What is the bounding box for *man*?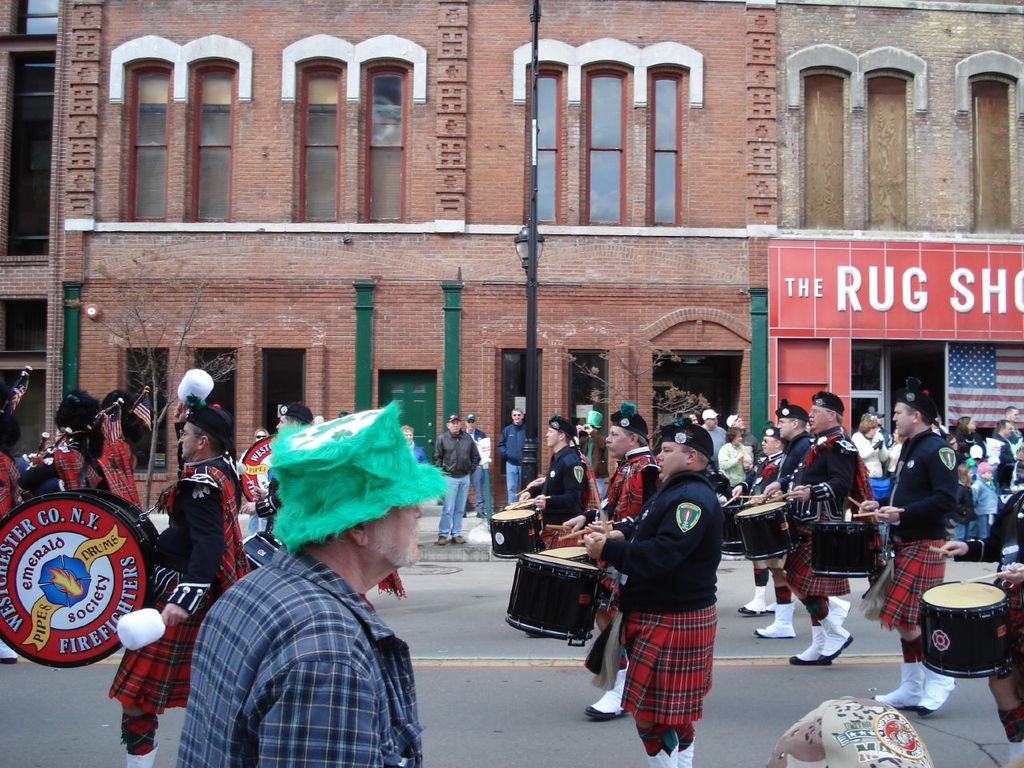
left=499, top=402, right=532, bottom=507.
